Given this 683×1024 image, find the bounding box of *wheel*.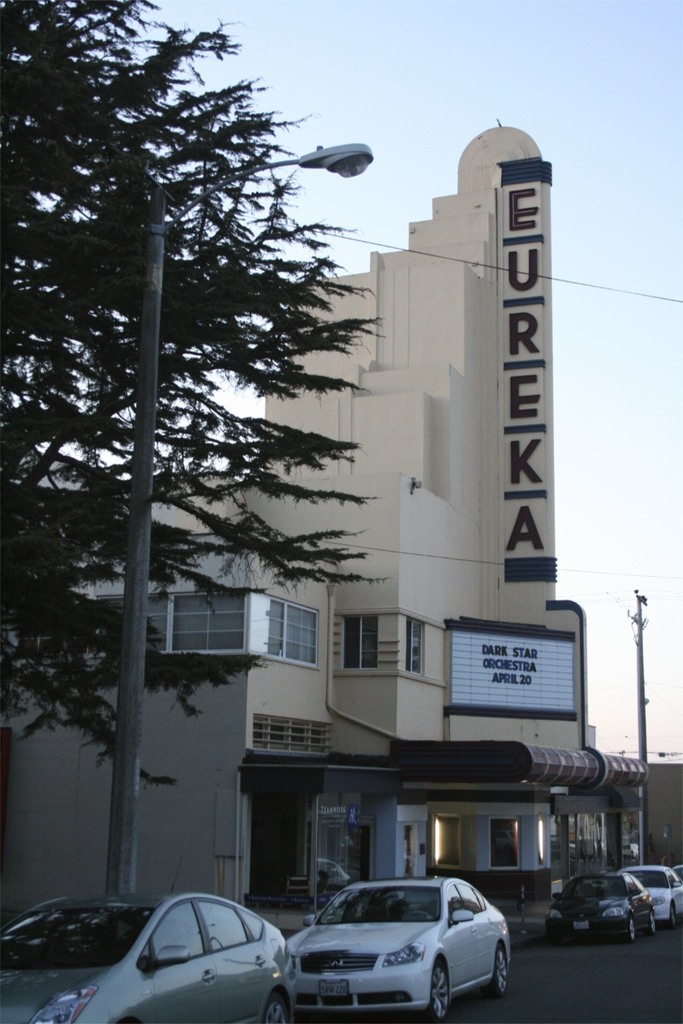
{"x1": 265, "y1": 993, "x2": 297, "y2": 1023}.
